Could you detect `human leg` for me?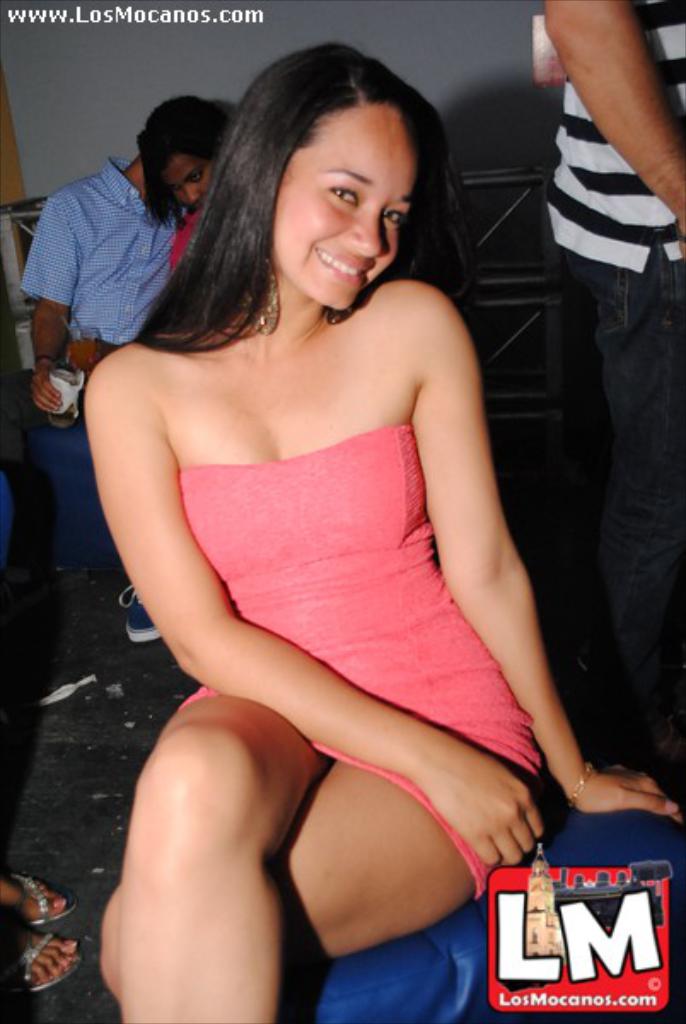
Detection result: <bbox>48, 410, 166, 640</bbox>.
